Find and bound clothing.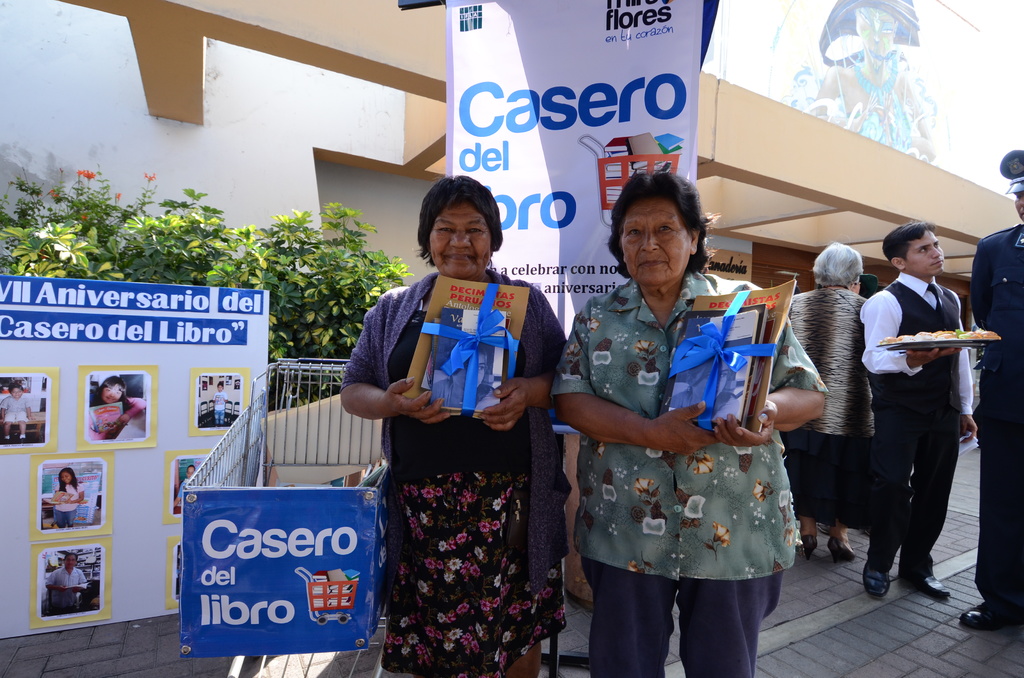
Bound: locate(776, 278, 877, 532).
